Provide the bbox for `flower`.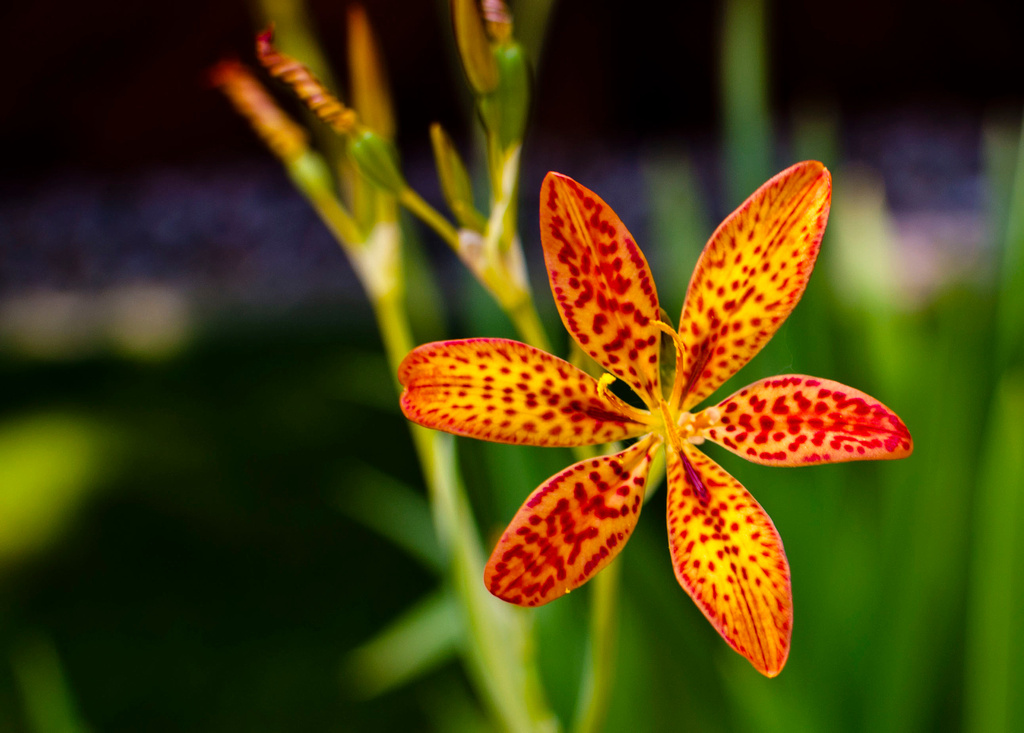
locate(379, 136, 918, 661).
